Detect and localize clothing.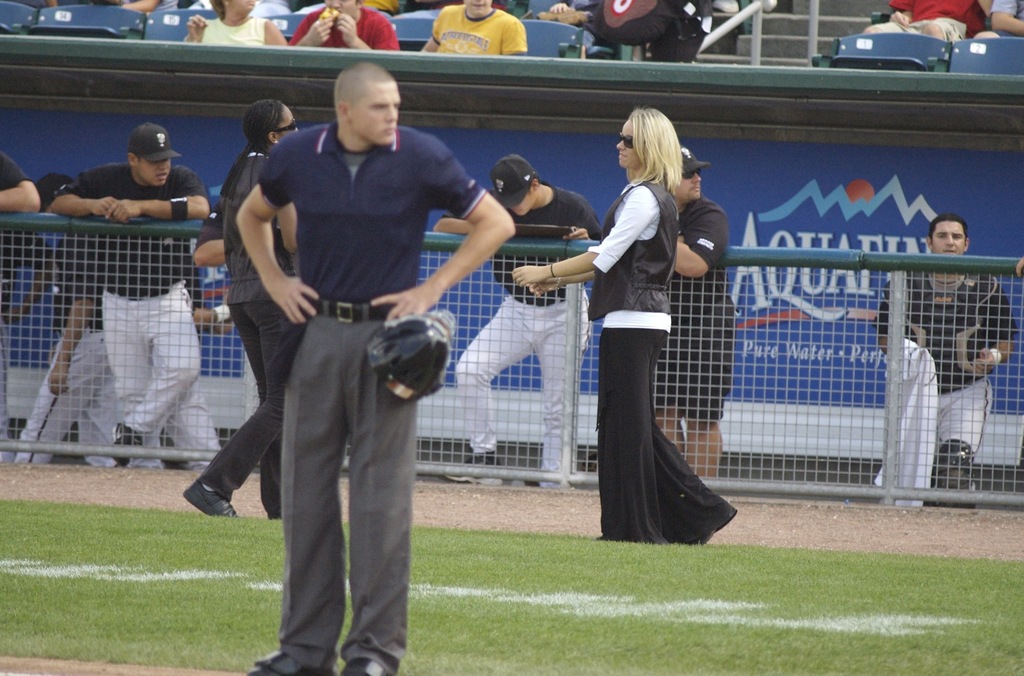
Localized at (x1=0, y1=149, x2=51, y2=478).
